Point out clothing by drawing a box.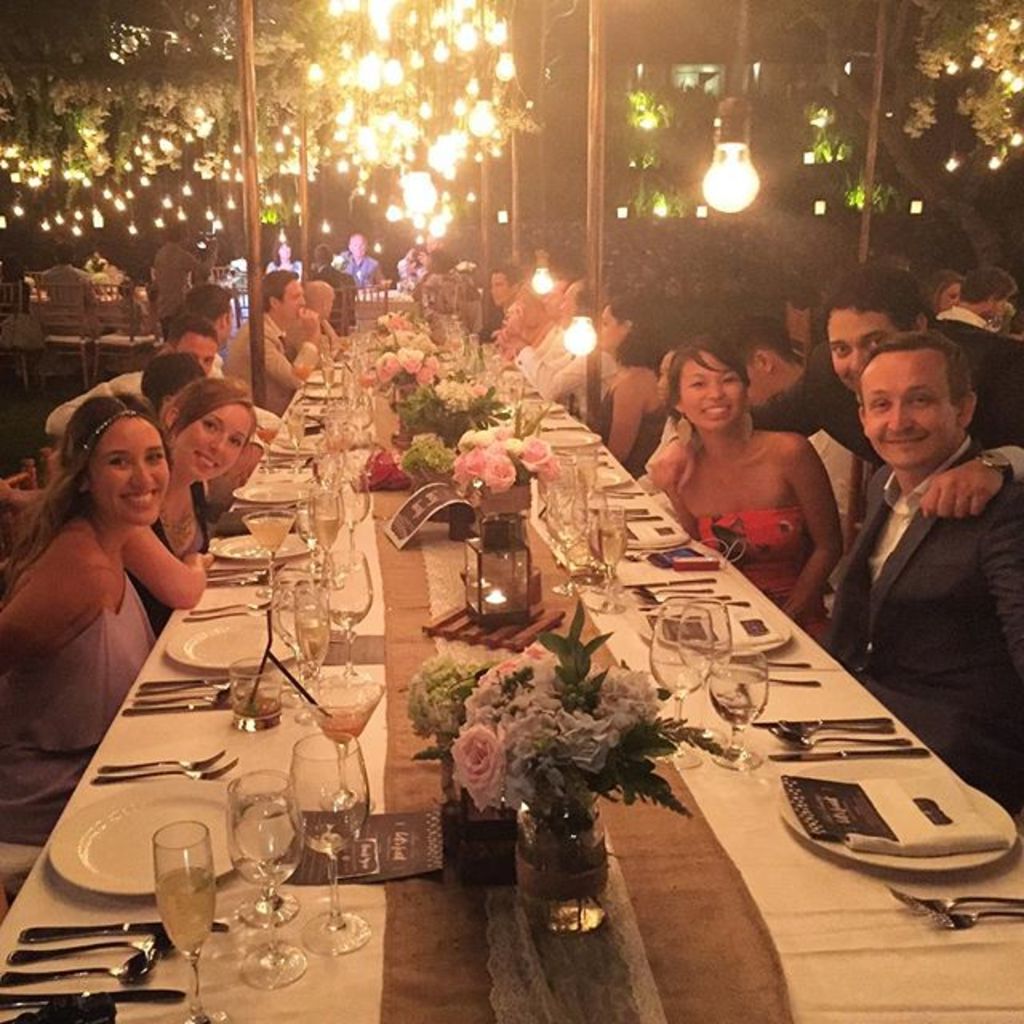
crop(634, 418, 690, 504).
